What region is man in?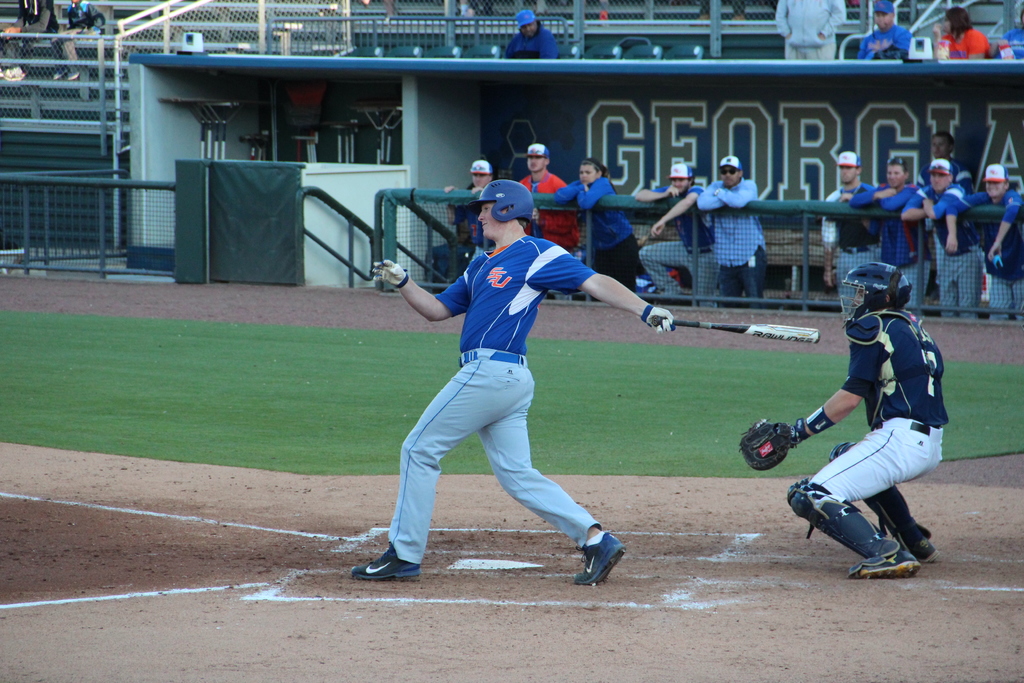
rect(893, 157, 972, 321).
